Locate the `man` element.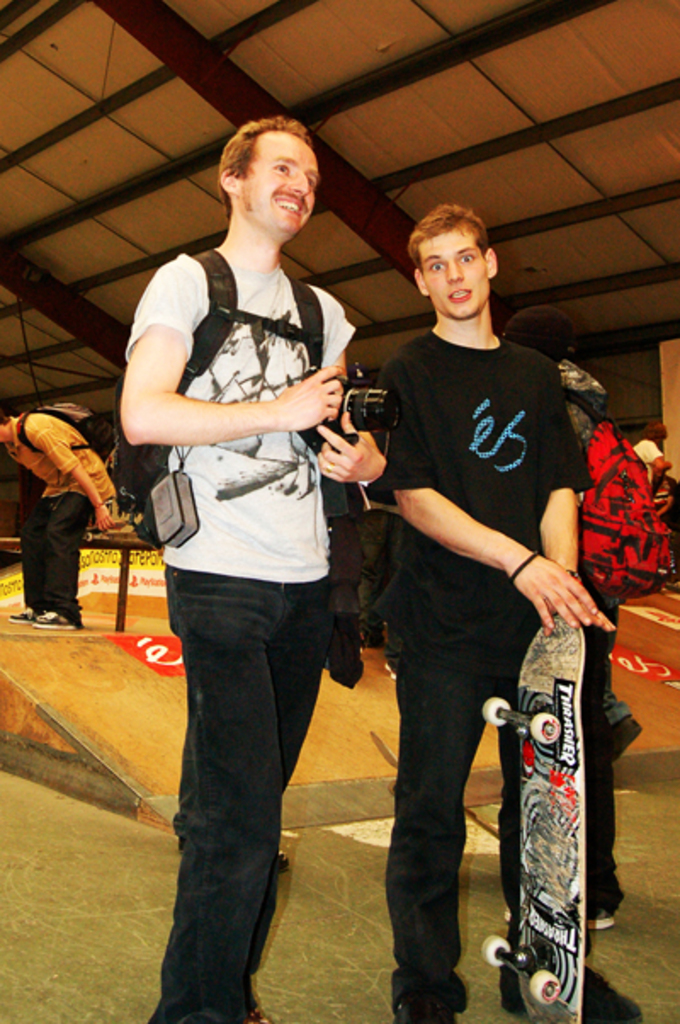
Element bbox: bbox=(117, 133, 386, 987).
